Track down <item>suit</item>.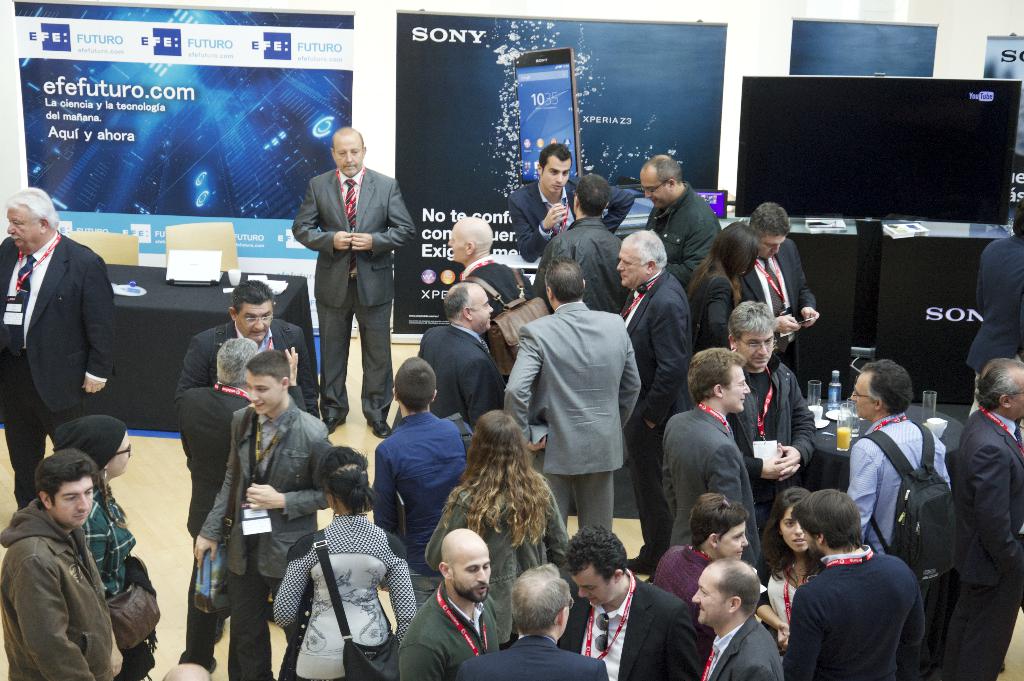
Tracked to left=506, top=177, right=634, bottom=259.
